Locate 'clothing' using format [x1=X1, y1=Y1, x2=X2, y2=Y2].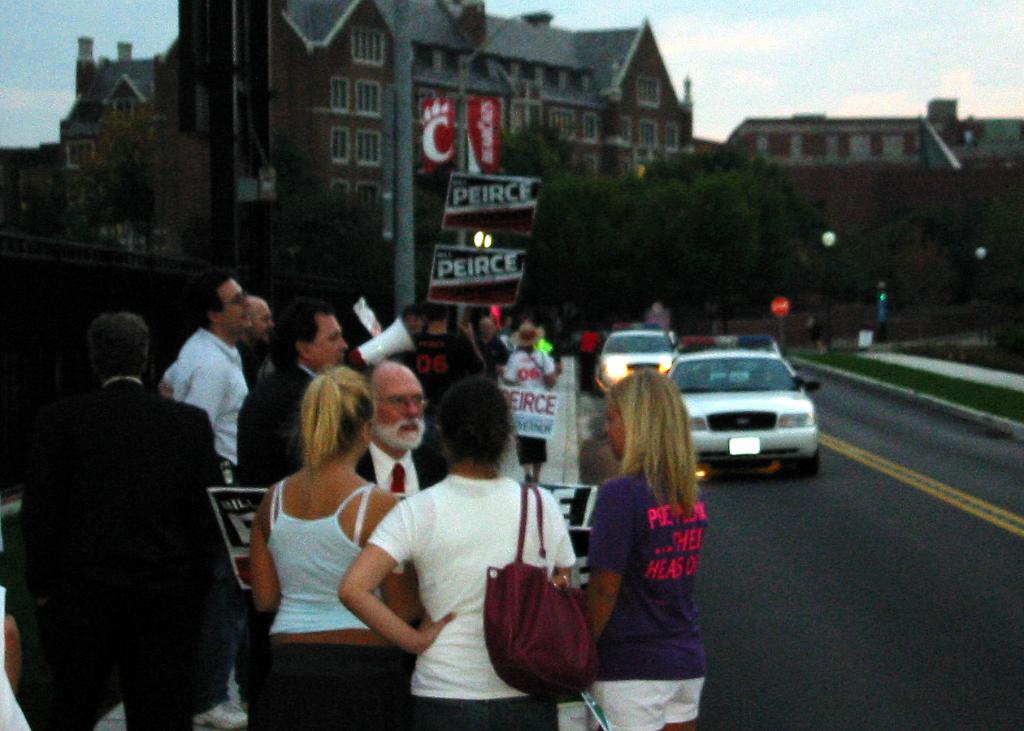
[x1=21, y1=309, x2=254, y2=730].
